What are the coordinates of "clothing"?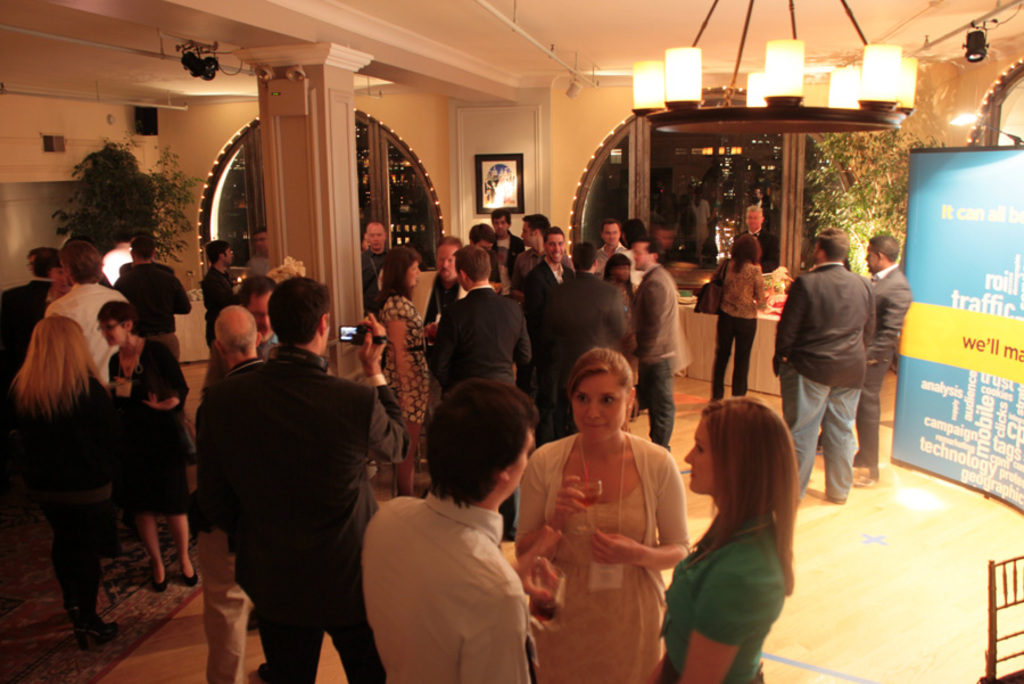
BBox(429, 283, 532, 396).
